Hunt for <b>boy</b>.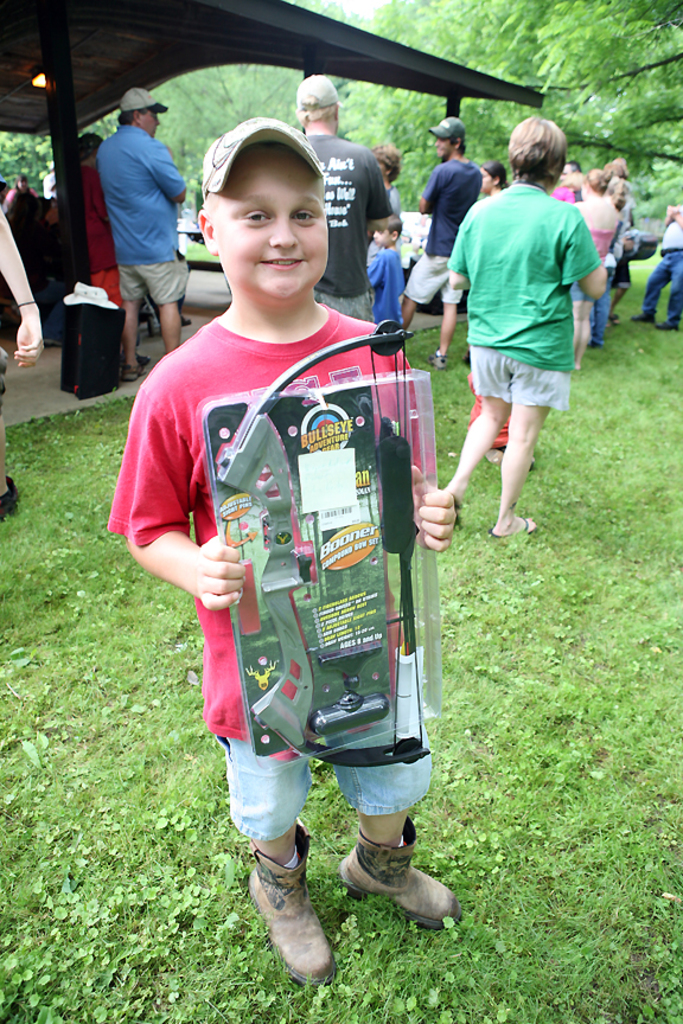
Hunted down at 111:97:455:937.
